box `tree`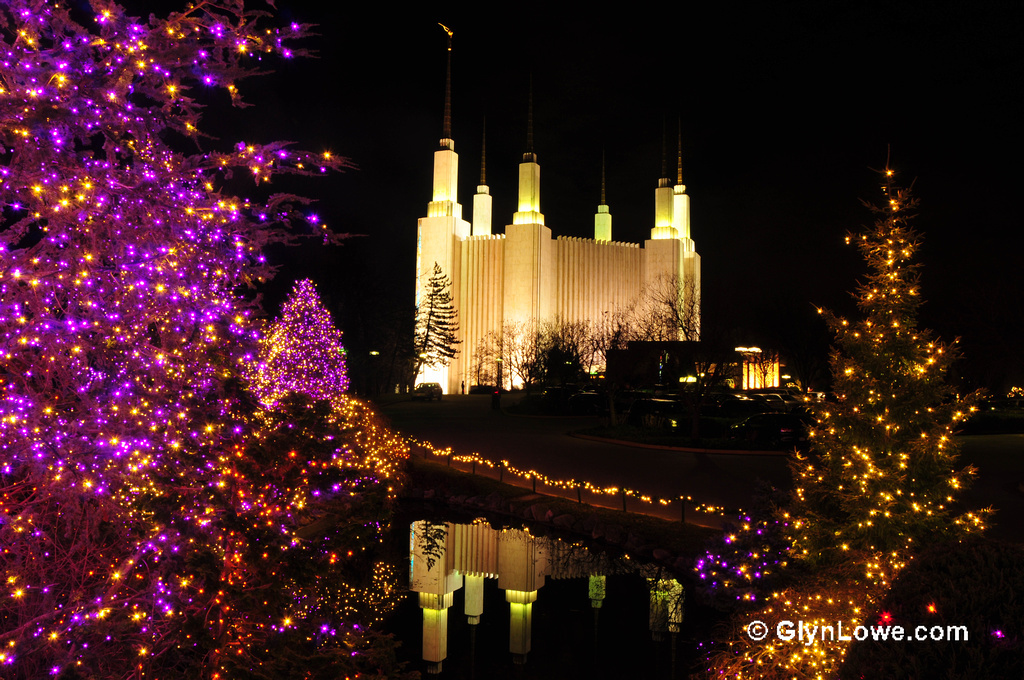
l=0, t=0, r=394, b=679
